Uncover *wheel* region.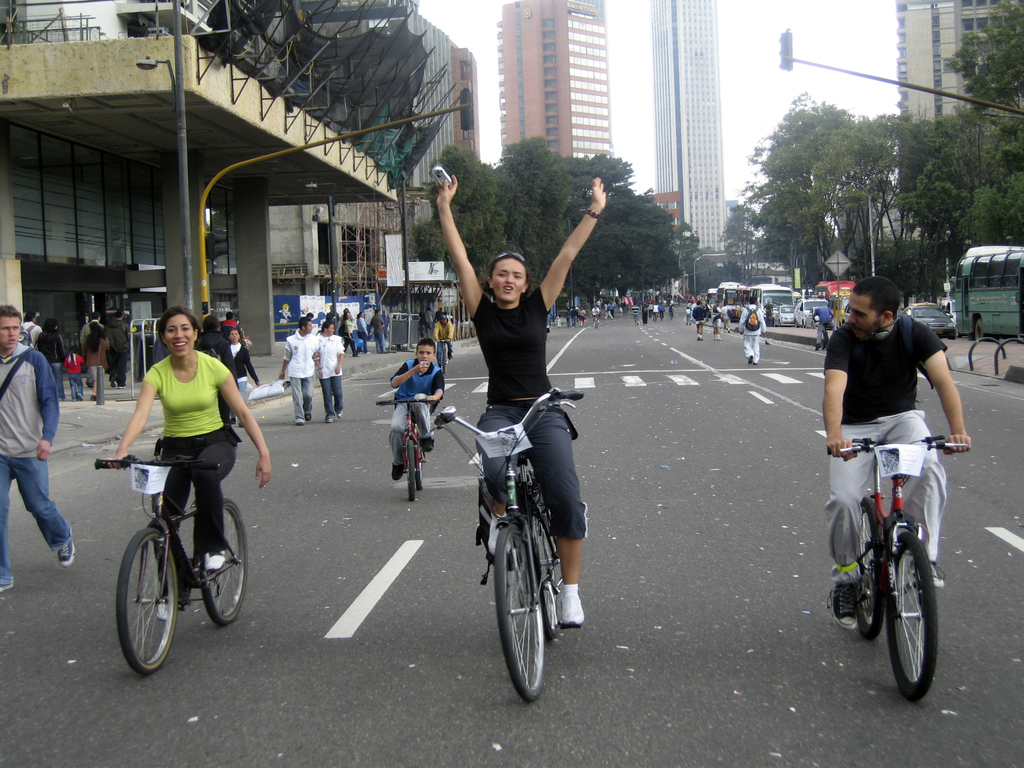
Uncovered: pyautogui.locateOnScreen(116, 530, 179, 676).
